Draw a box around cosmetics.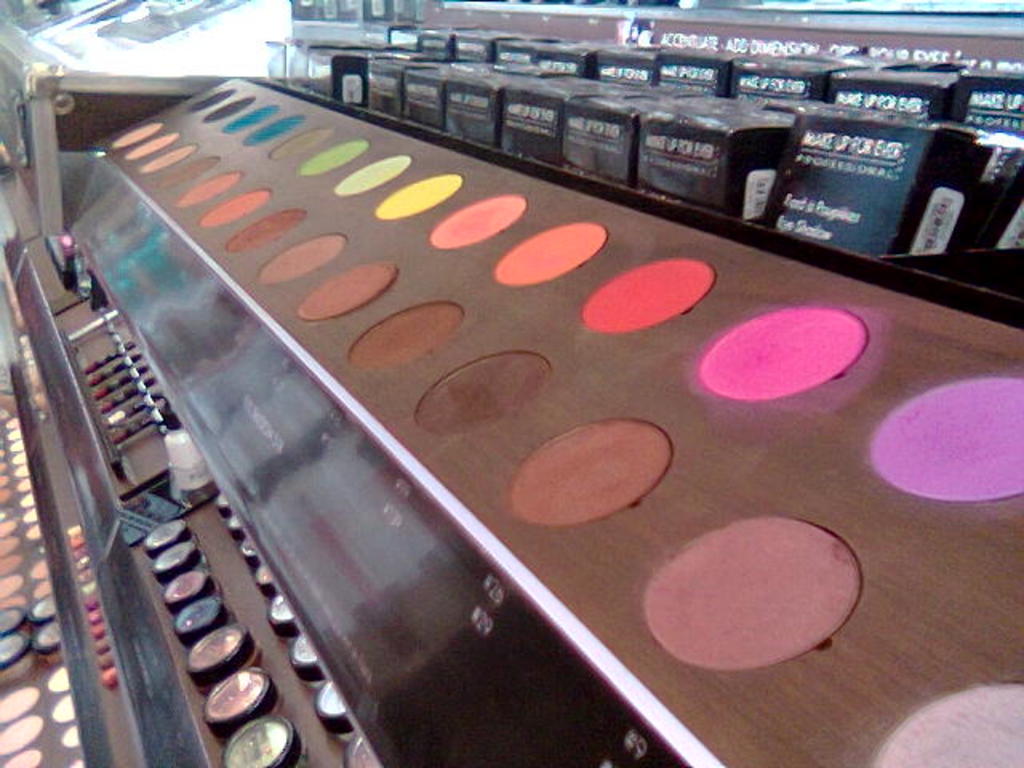
locate(11, 478, 35, 494).
